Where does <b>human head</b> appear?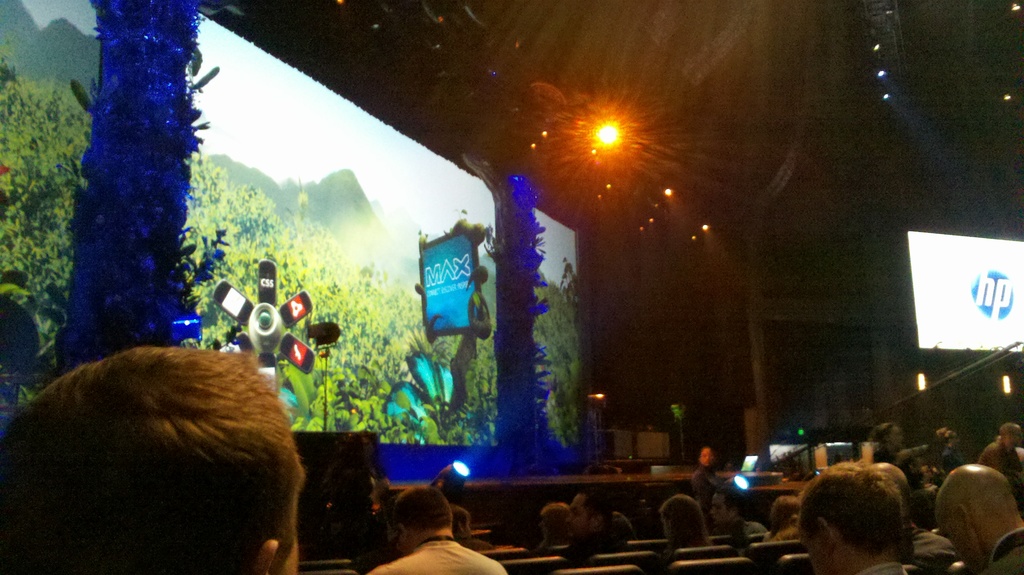
Appears at l=995, t=423, r=1023, b=447.
